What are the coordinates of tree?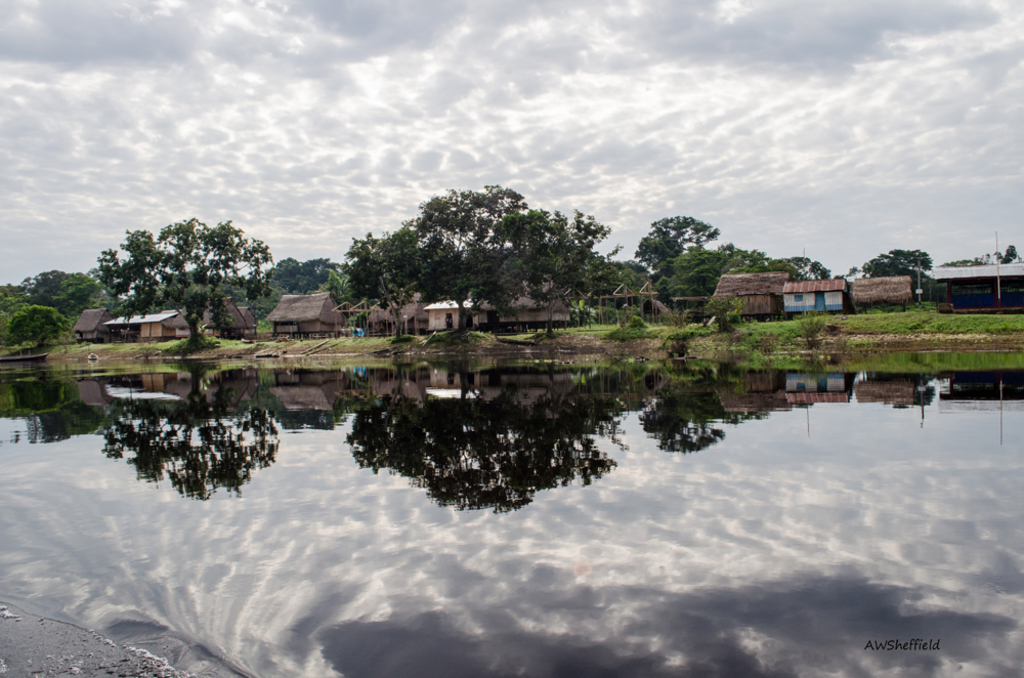
[705,290,739,332].
